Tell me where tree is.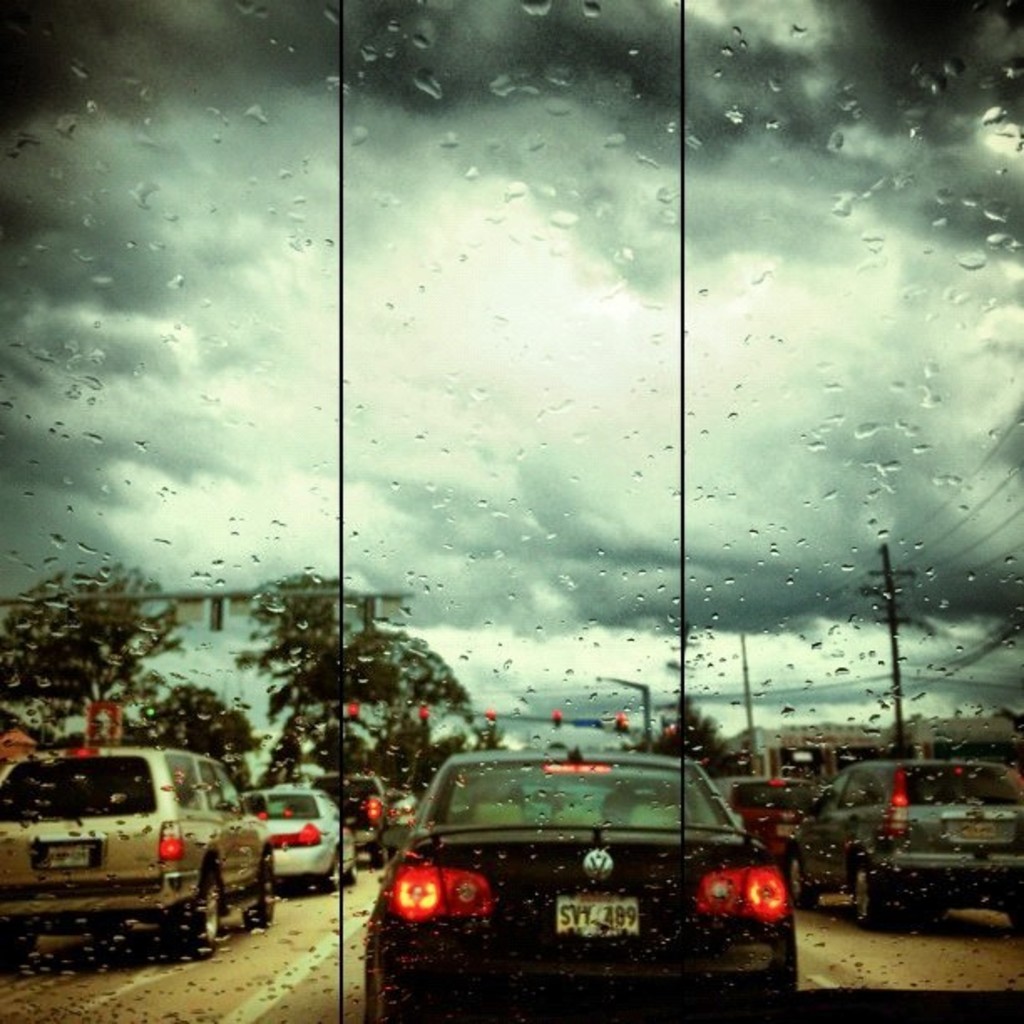
tree is at box(246, 566, 462, 765).
